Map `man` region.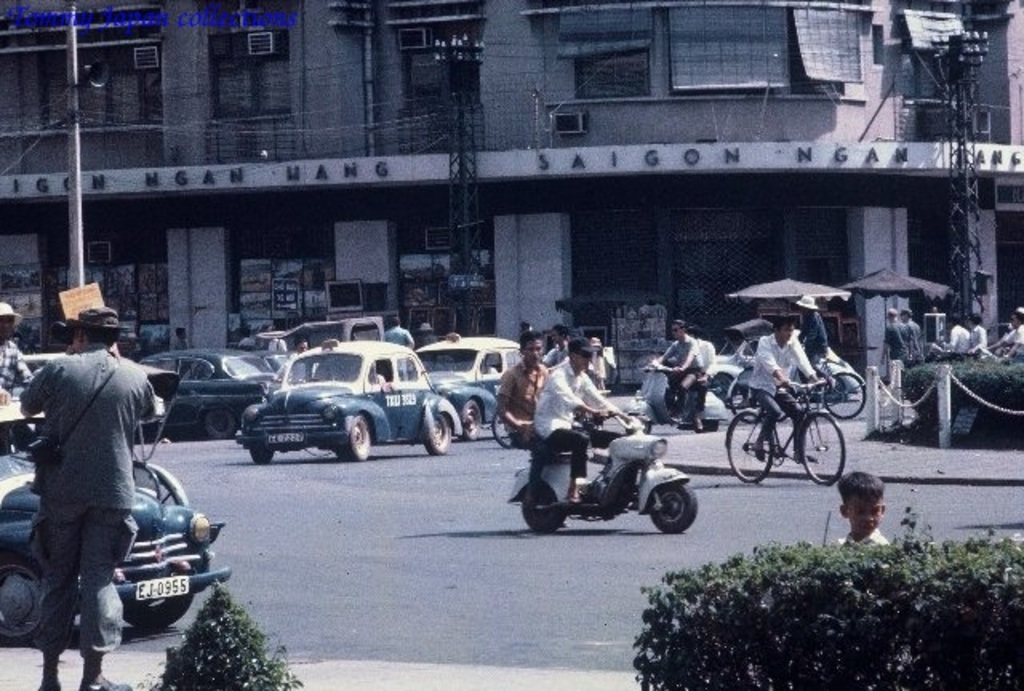
Mapped to 896, 307, 918, 358.
